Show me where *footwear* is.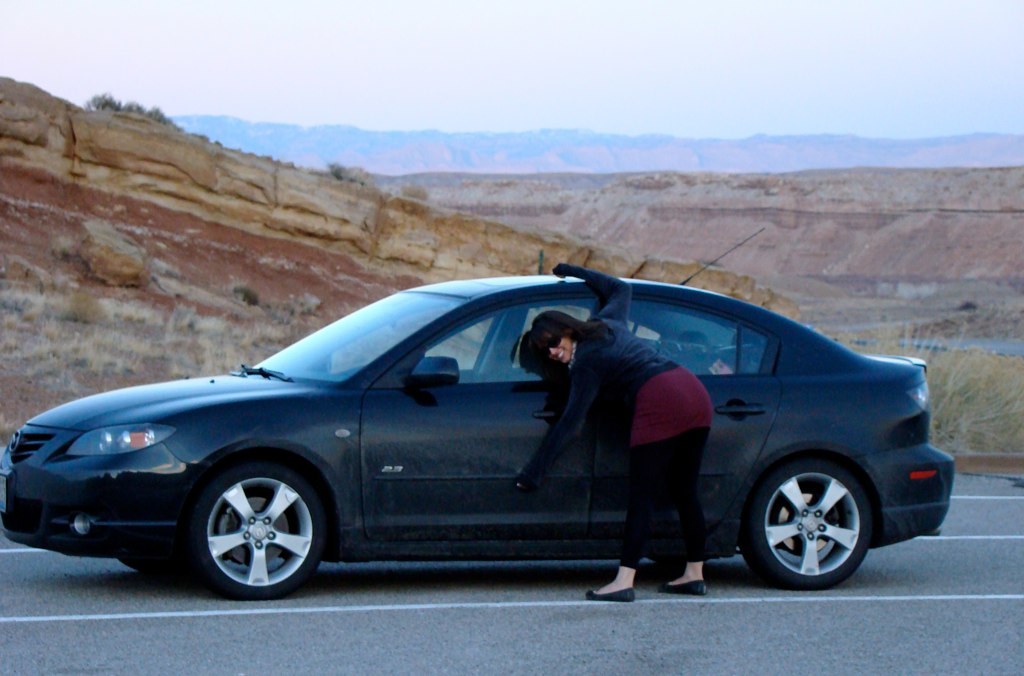
*footwear* is at 584,585,636,604.
